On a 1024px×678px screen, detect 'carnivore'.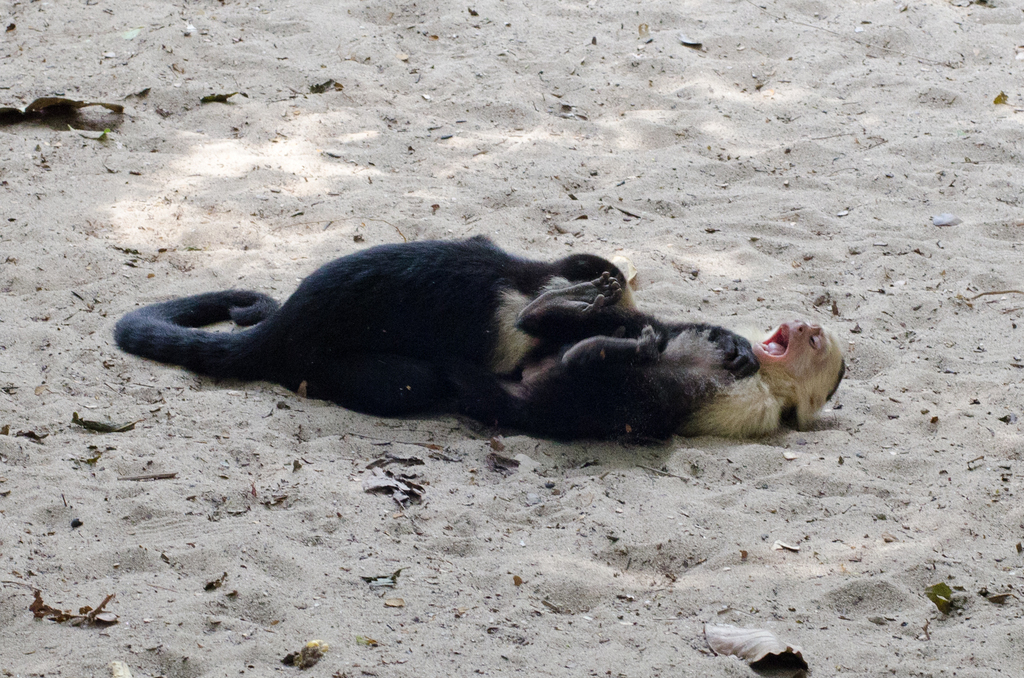
(446,274,845,450).
